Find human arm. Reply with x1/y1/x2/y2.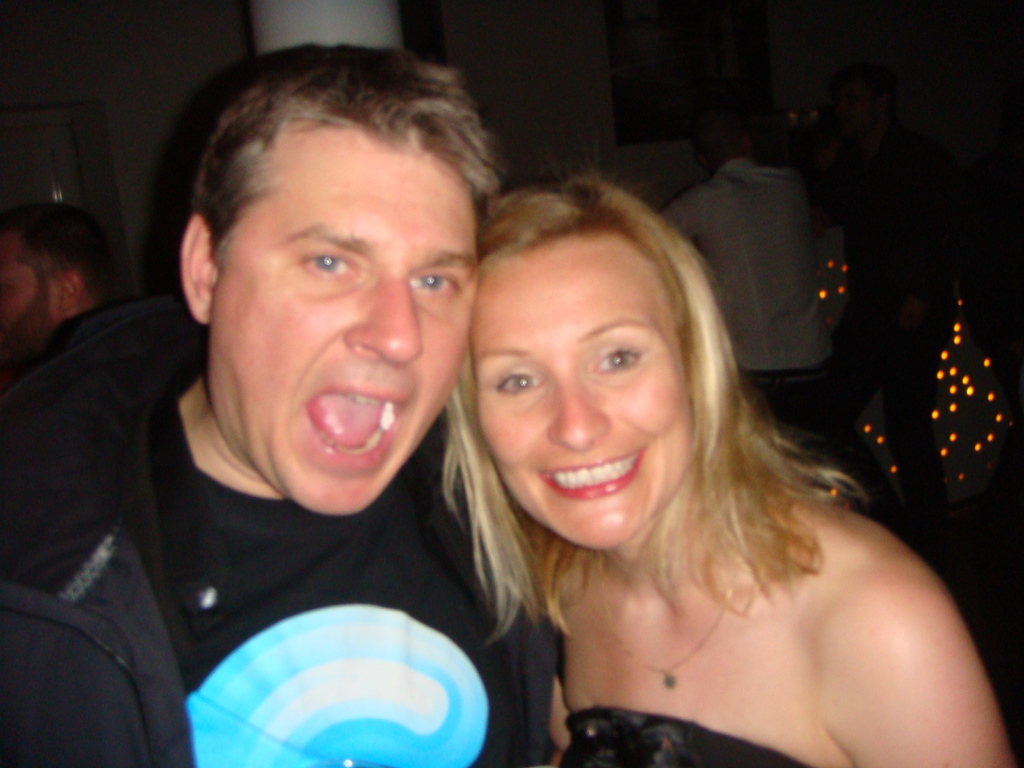
854/584/1017/767.
